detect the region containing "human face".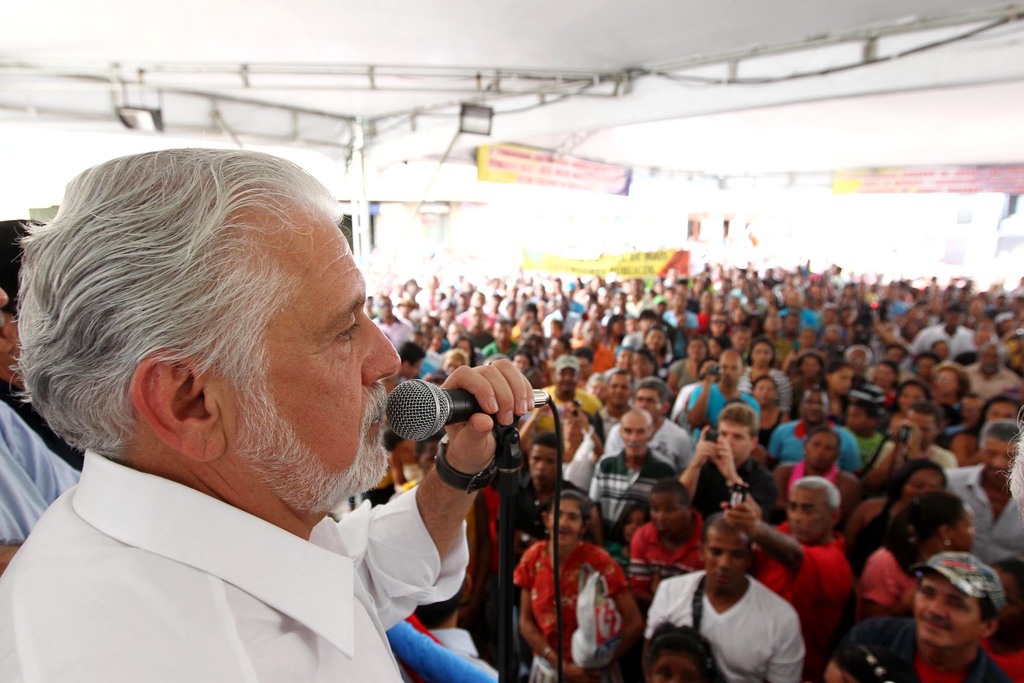
<box>443,358,461,372</box>.
